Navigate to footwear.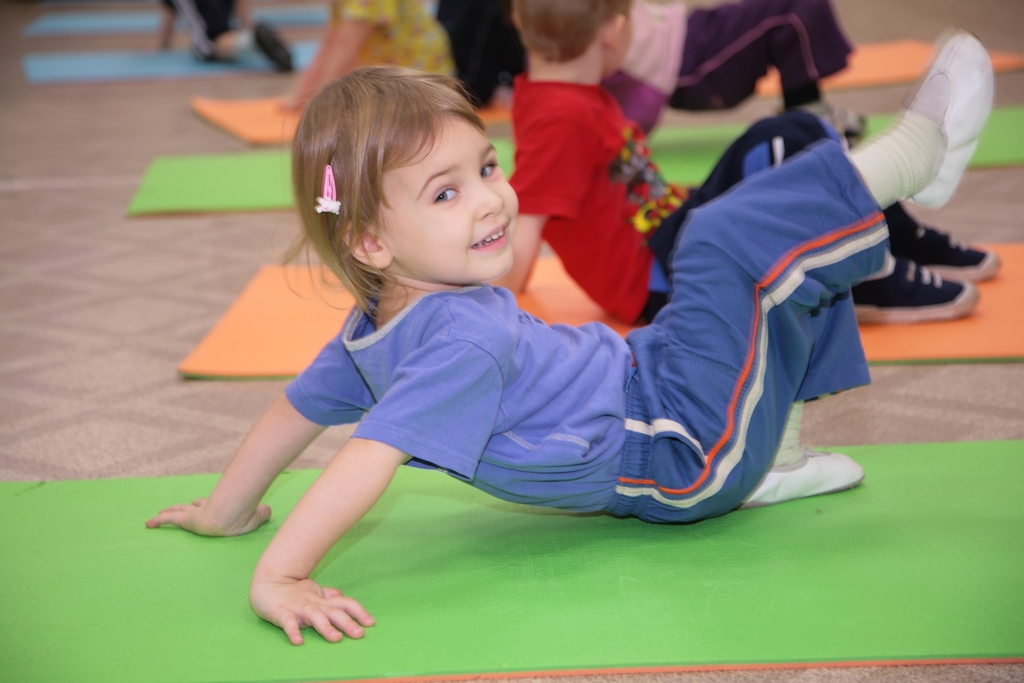
Navigation target: box(737, 447, 871, 508).
